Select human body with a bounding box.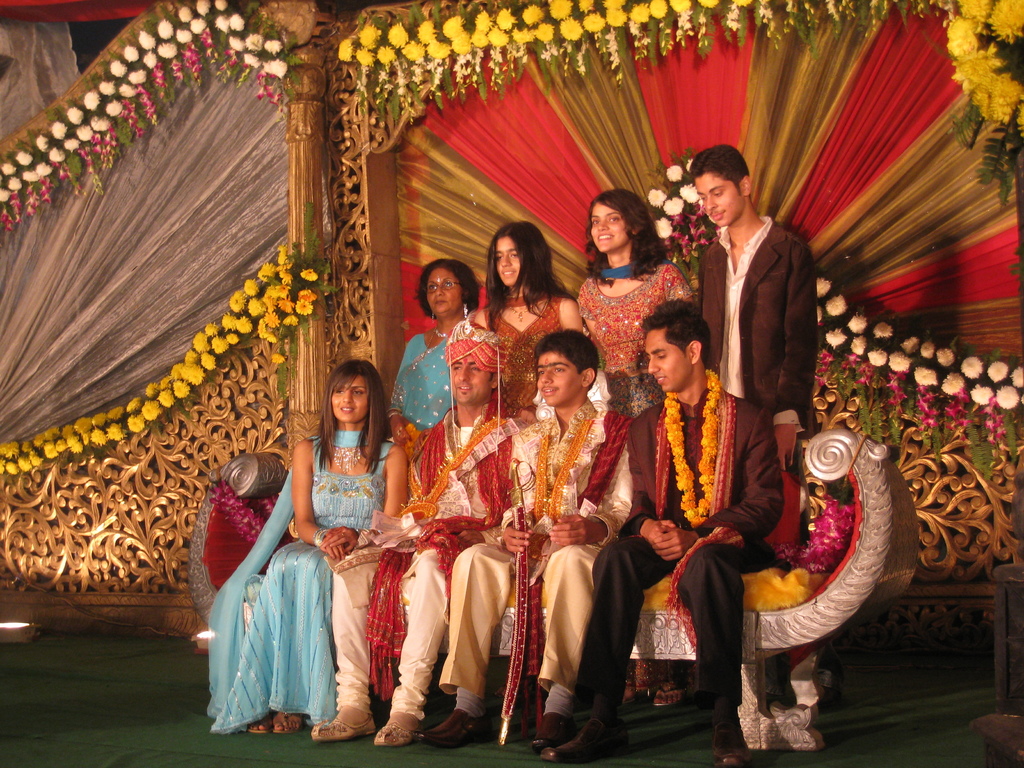
683/135/818/440.
